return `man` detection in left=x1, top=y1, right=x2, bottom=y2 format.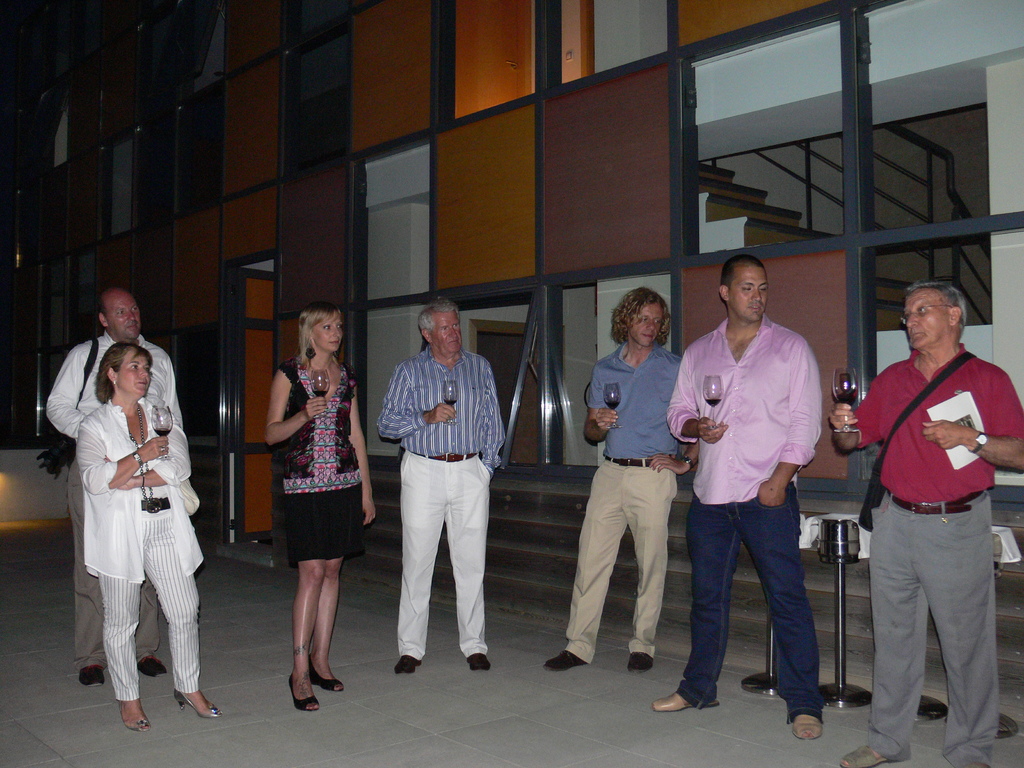
left=651, top=253, right=823, bottom=737.
